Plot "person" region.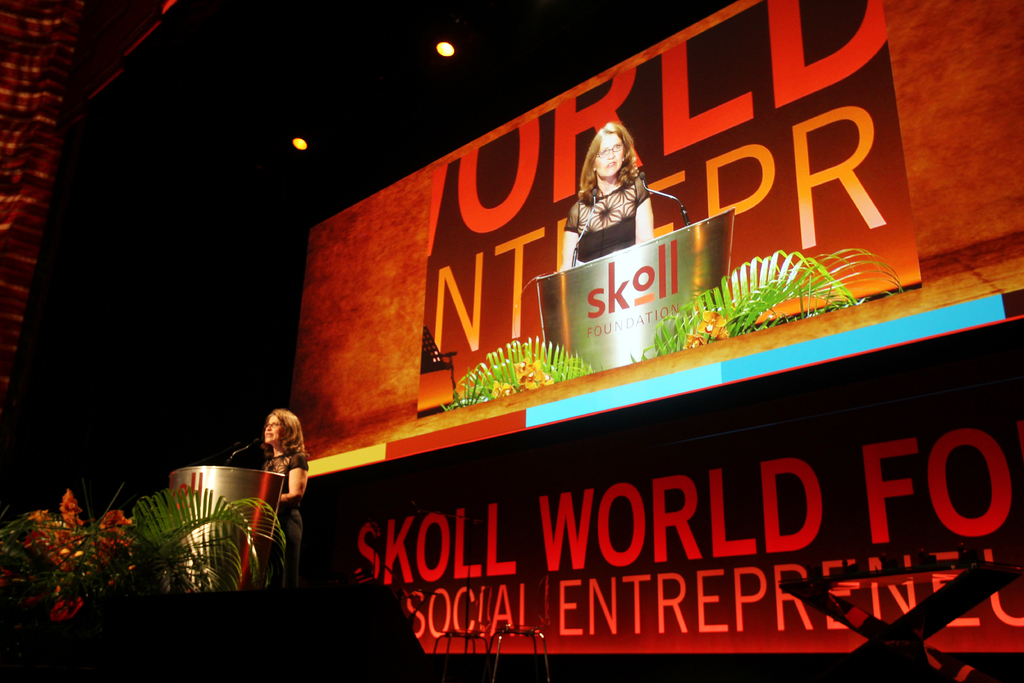
Plotted at <box>559,120,653,281</box>.
